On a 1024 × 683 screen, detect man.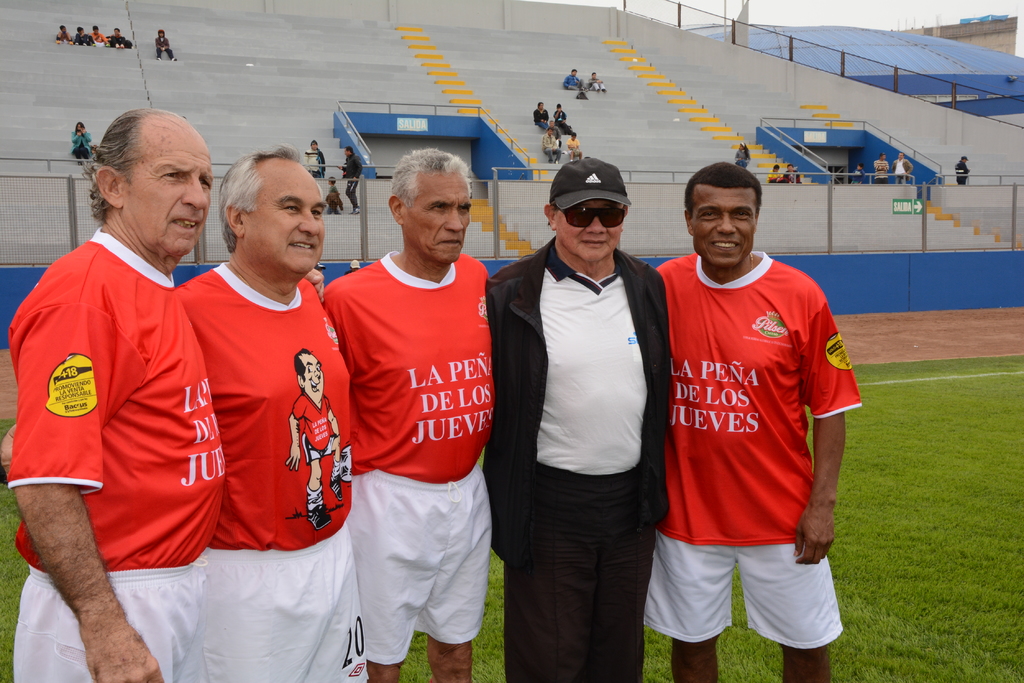
bbox=[532, 99, 551, 127].
